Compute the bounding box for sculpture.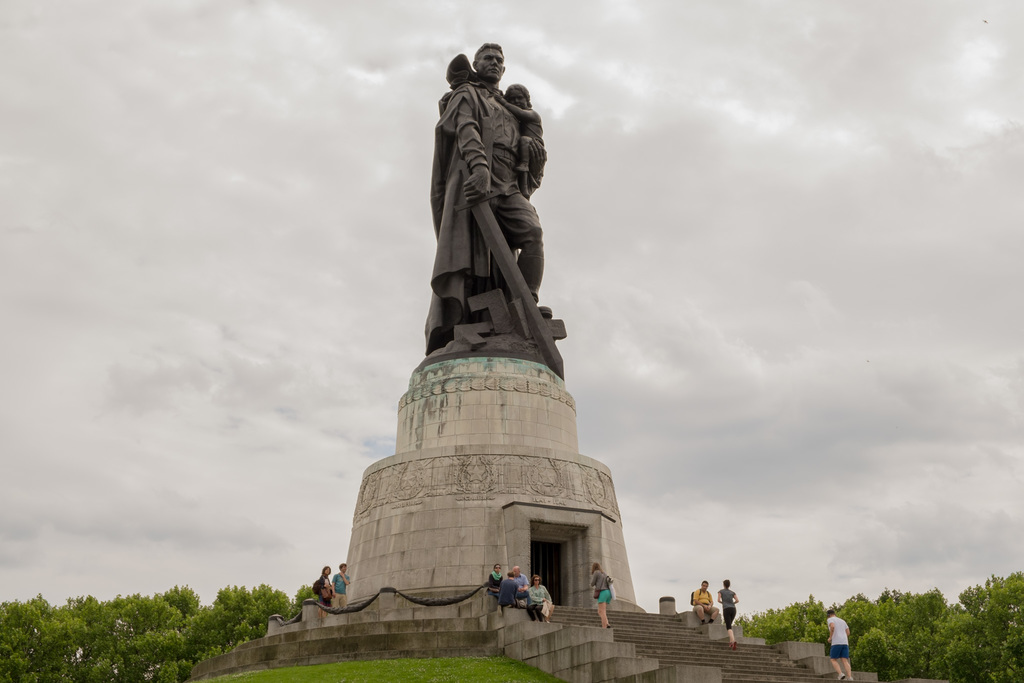
left=414, top=40, right=565, bottom=345.
